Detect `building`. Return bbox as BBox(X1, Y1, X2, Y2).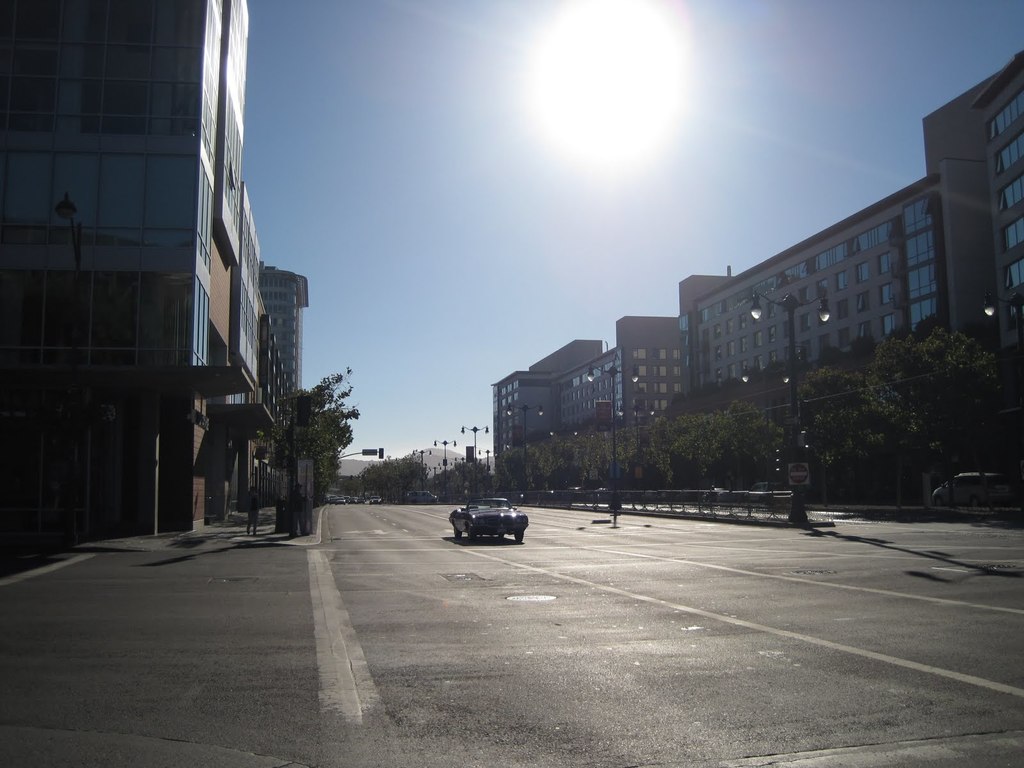
BBox(259, 265, 311, 415).
